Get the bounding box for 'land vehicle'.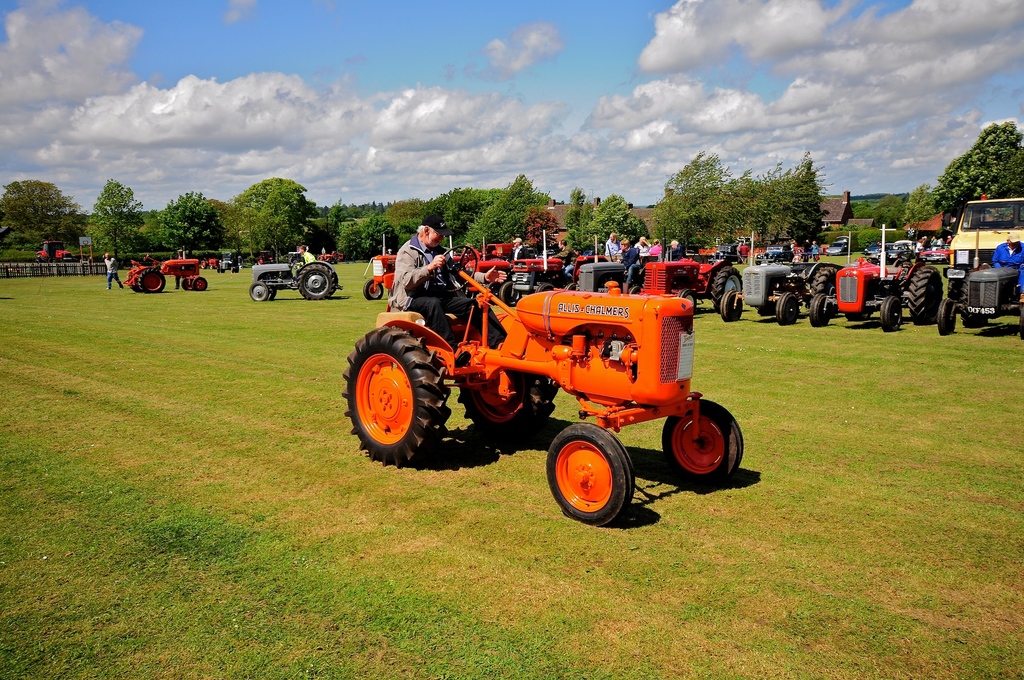
122, 257, 212, 298.
